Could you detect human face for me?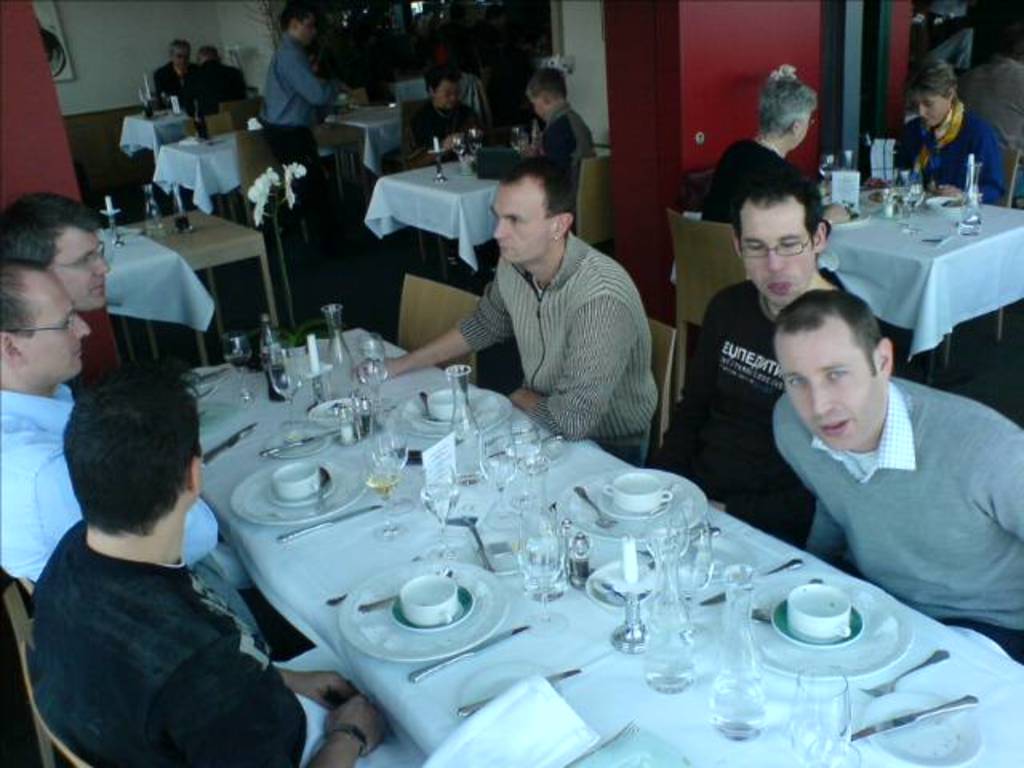
Detection result: (x1=24, y1=274, x2=94, y2=386).
